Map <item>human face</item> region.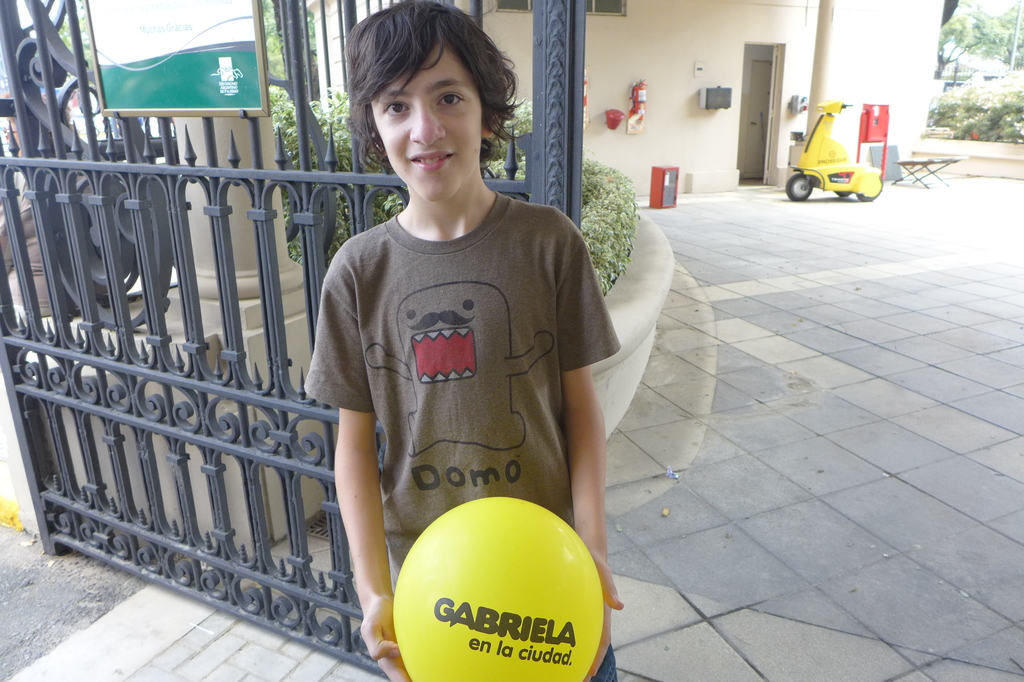
Mapped to x1=373 y1=55 x2=487 y2=202.
